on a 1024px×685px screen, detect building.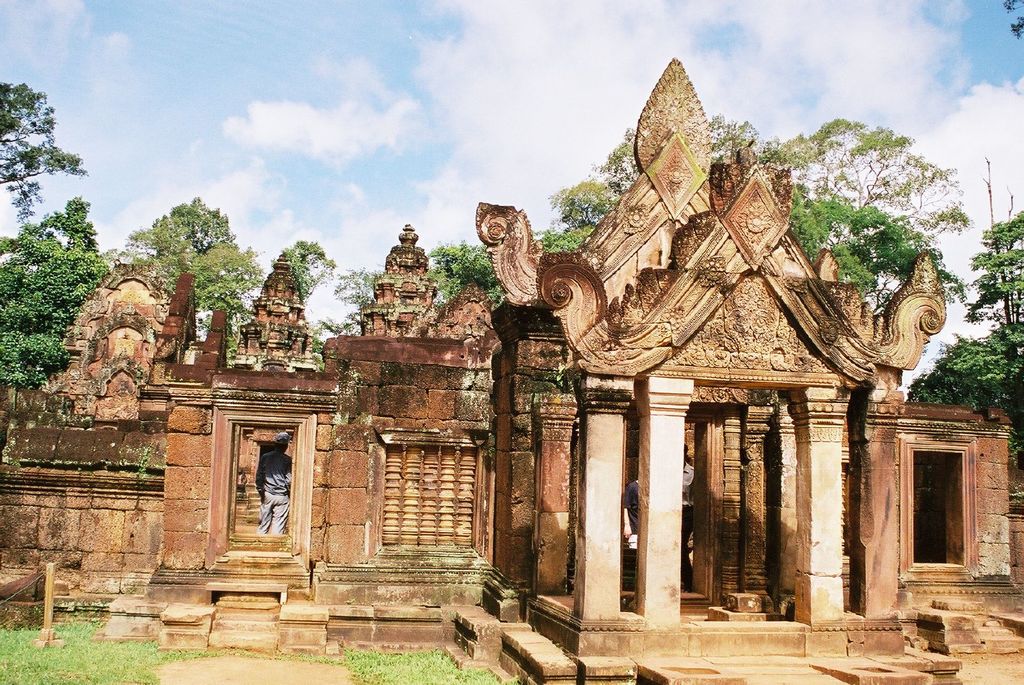
region(474, 59, 1010, 683).
